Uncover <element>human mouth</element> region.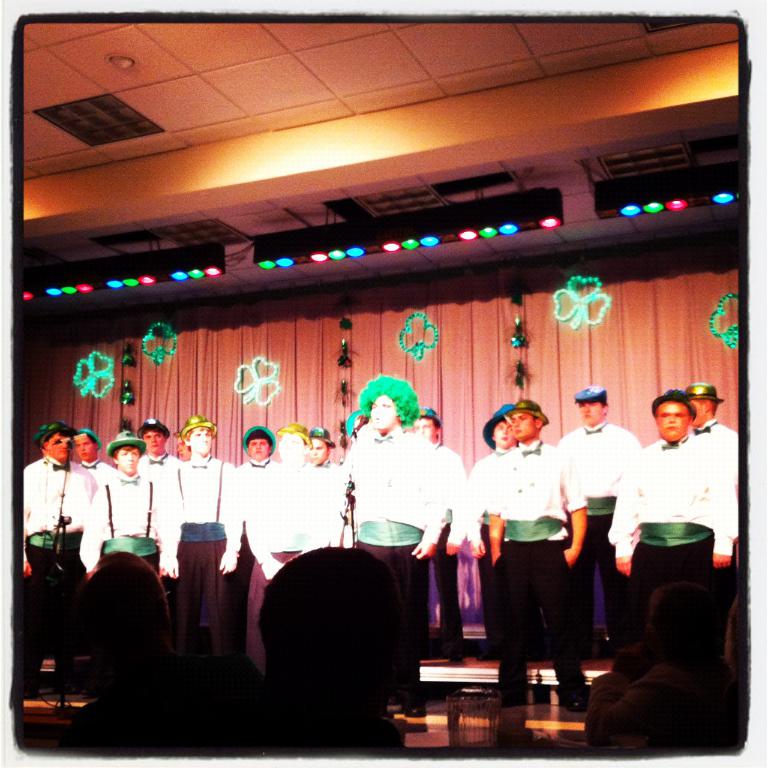
Uncovered: {"x1": 668, "y1": 427, "x2": 679, "y2": 430}.
